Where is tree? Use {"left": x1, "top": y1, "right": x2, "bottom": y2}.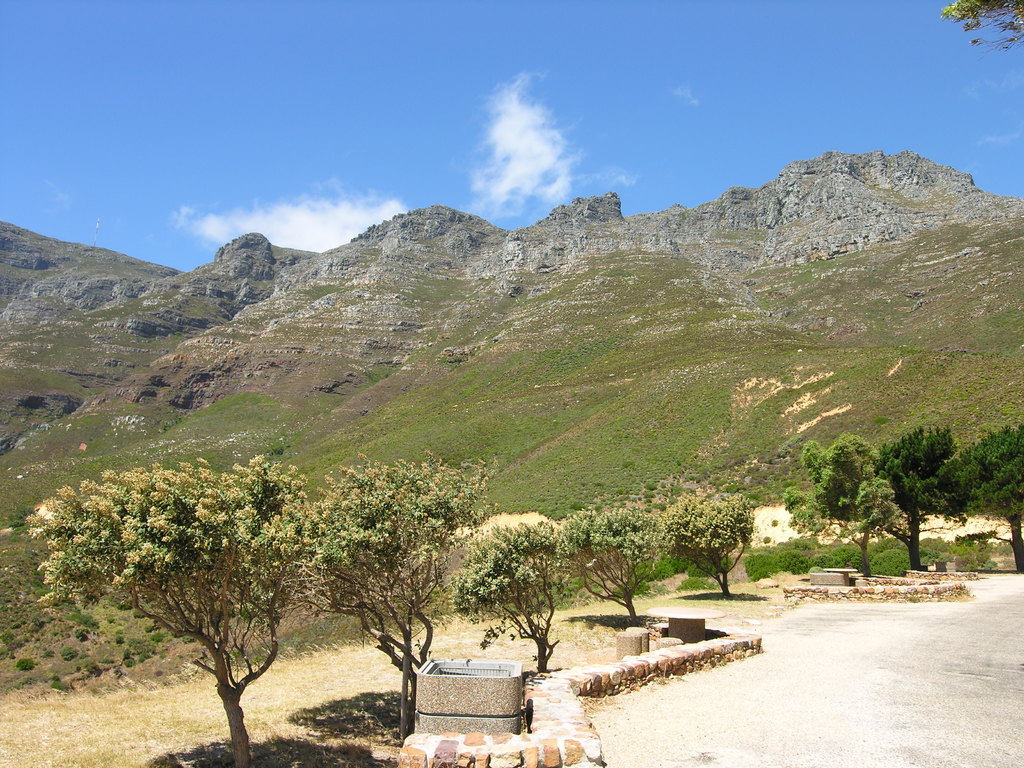
{"left": 646, "top": 486, "right": 760, "bottom": 605}.
